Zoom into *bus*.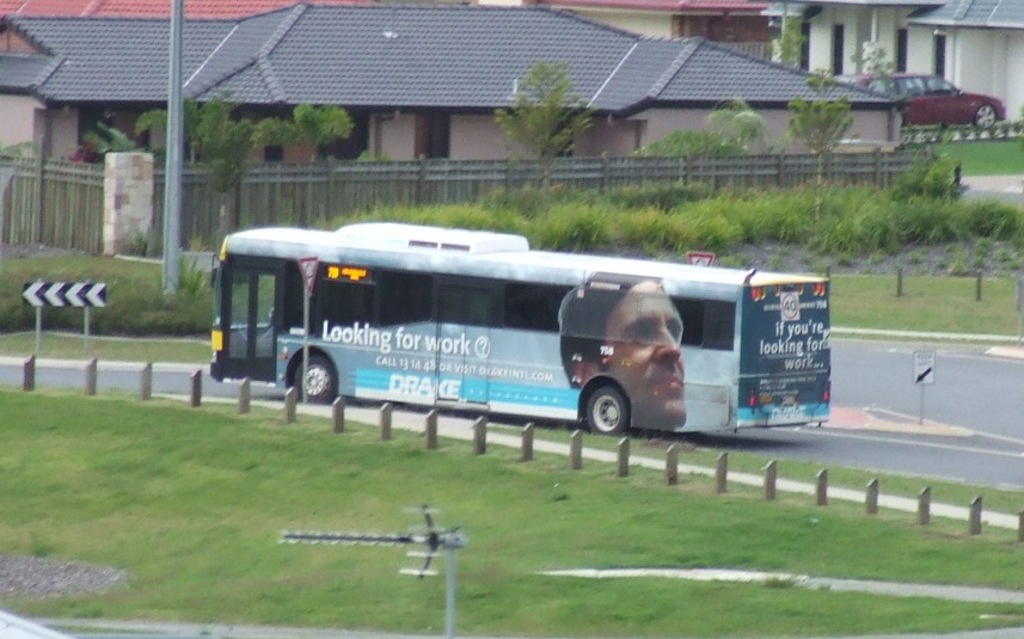
Zoom target: rect(210, 221, 832, 441).
